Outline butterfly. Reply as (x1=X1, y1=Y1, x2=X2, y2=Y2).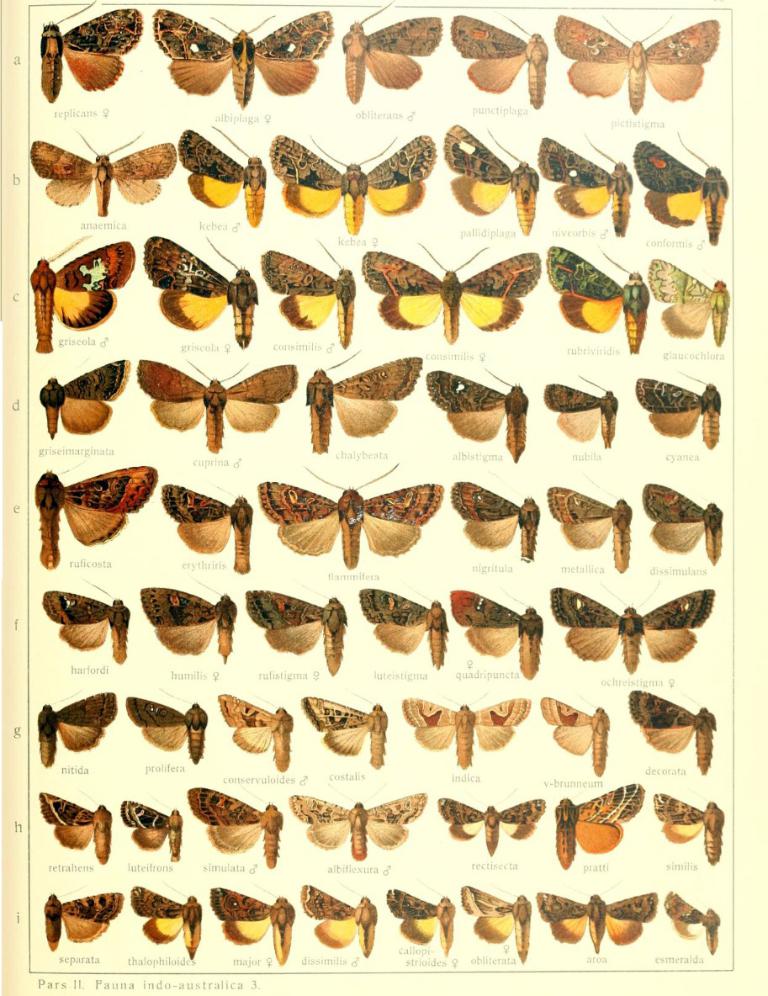
(x1=386, y1=887, x2=457, y2=952).
